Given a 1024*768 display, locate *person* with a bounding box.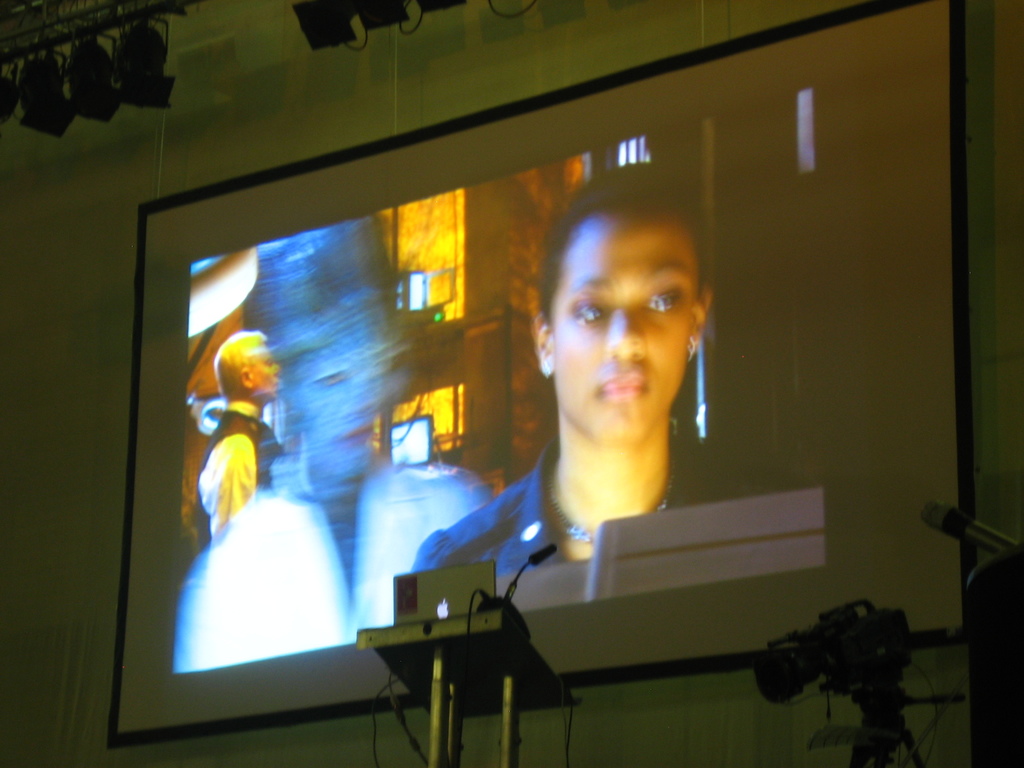
Located: left=406, top=161, right=744, bottom=563.
